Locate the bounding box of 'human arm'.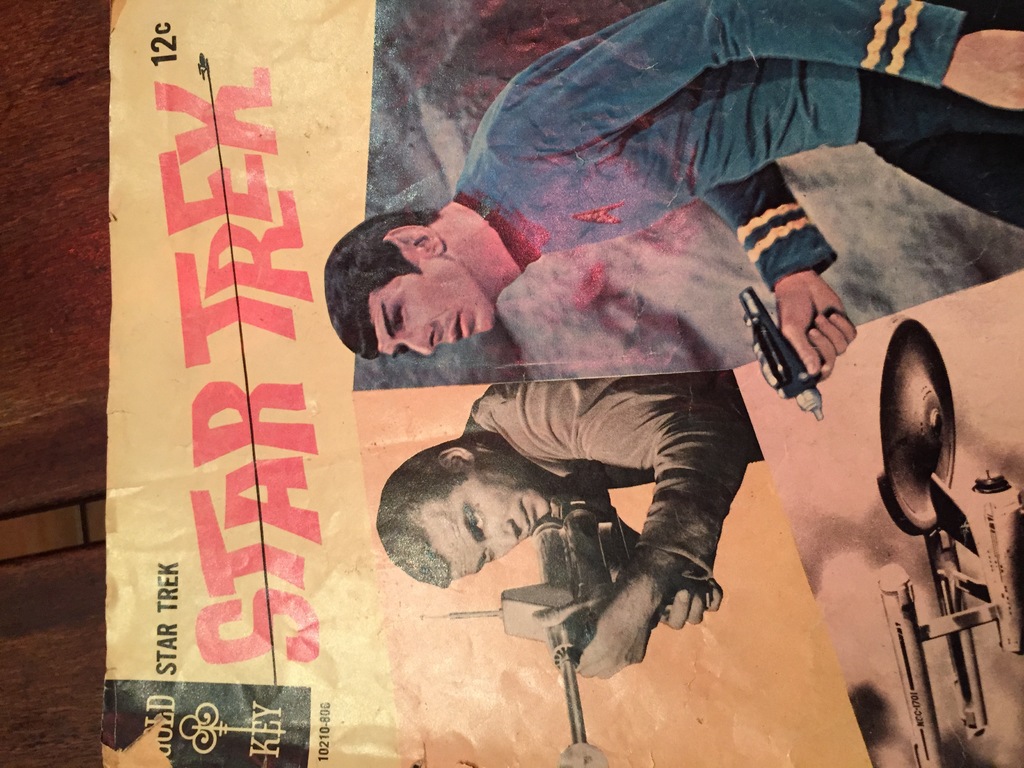
Bounding box: <bbox>541, 0, 1023, 147</bbox>.
